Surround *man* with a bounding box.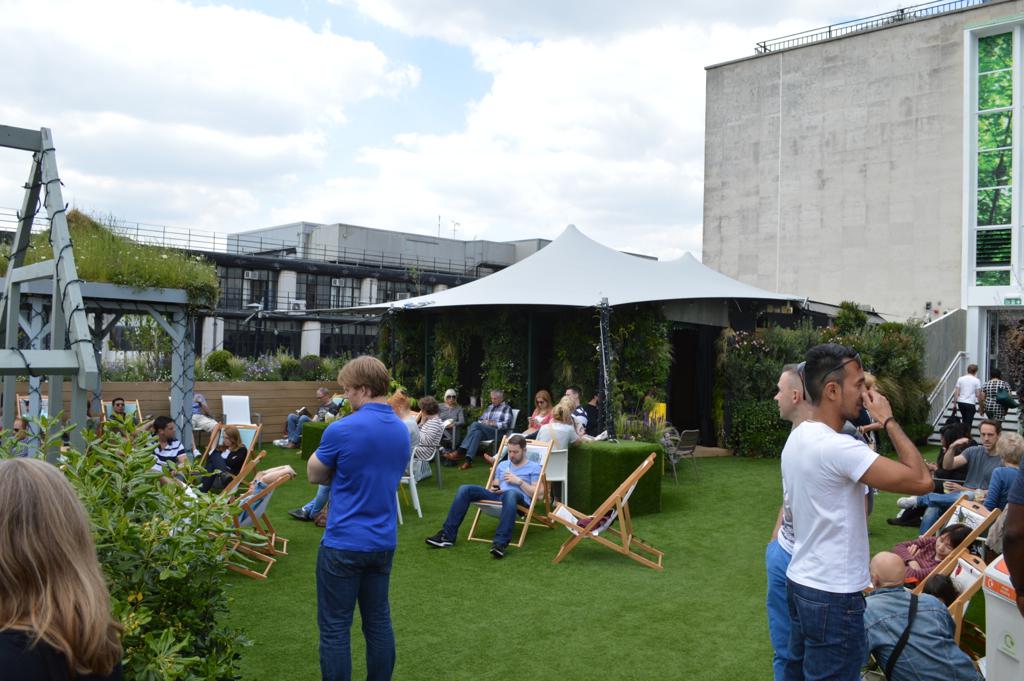
pyautogui.locateOnScreen(892, 417, 1004, 542).
